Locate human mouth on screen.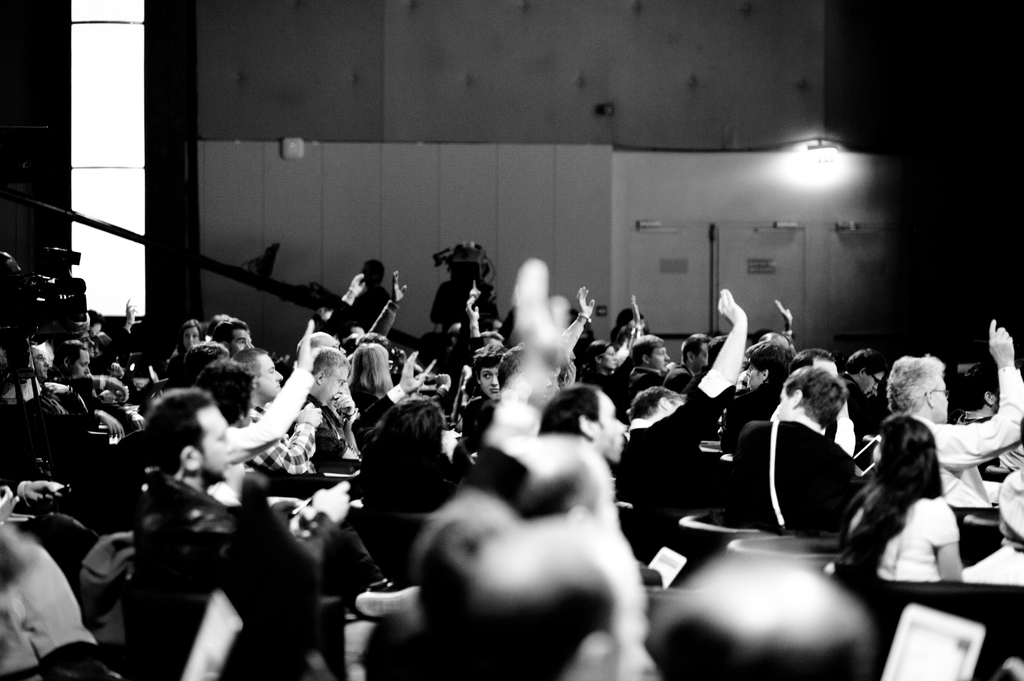
On screen at left=486, top=388, right=500, bottom=396.
